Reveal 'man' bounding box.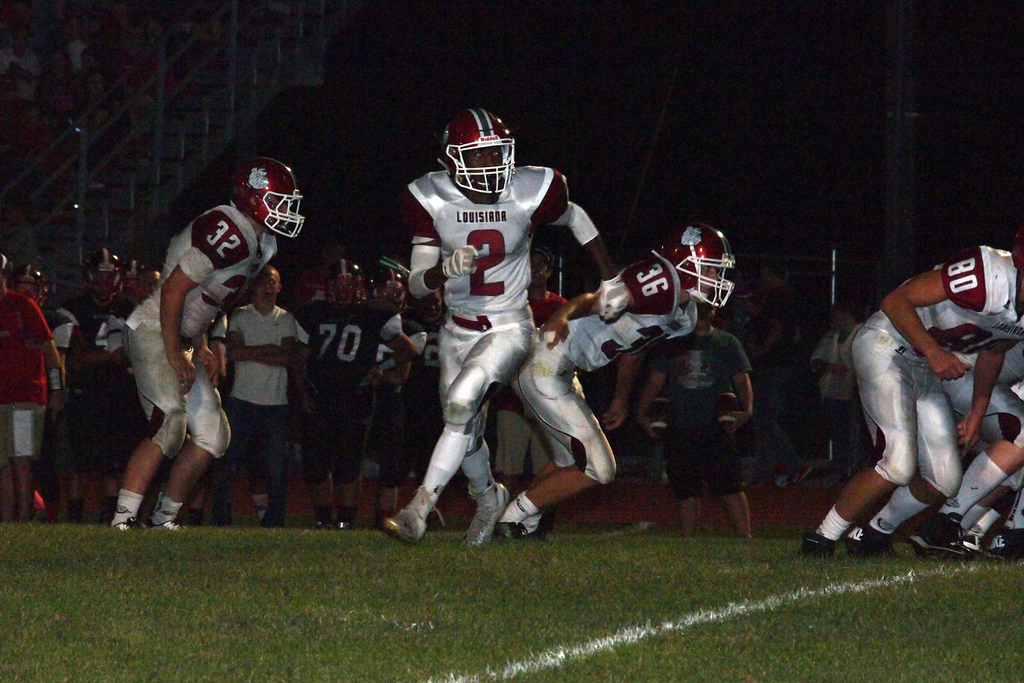
Revealed: pyautogui.locateOnScreen(115, 151, 313, 548).
